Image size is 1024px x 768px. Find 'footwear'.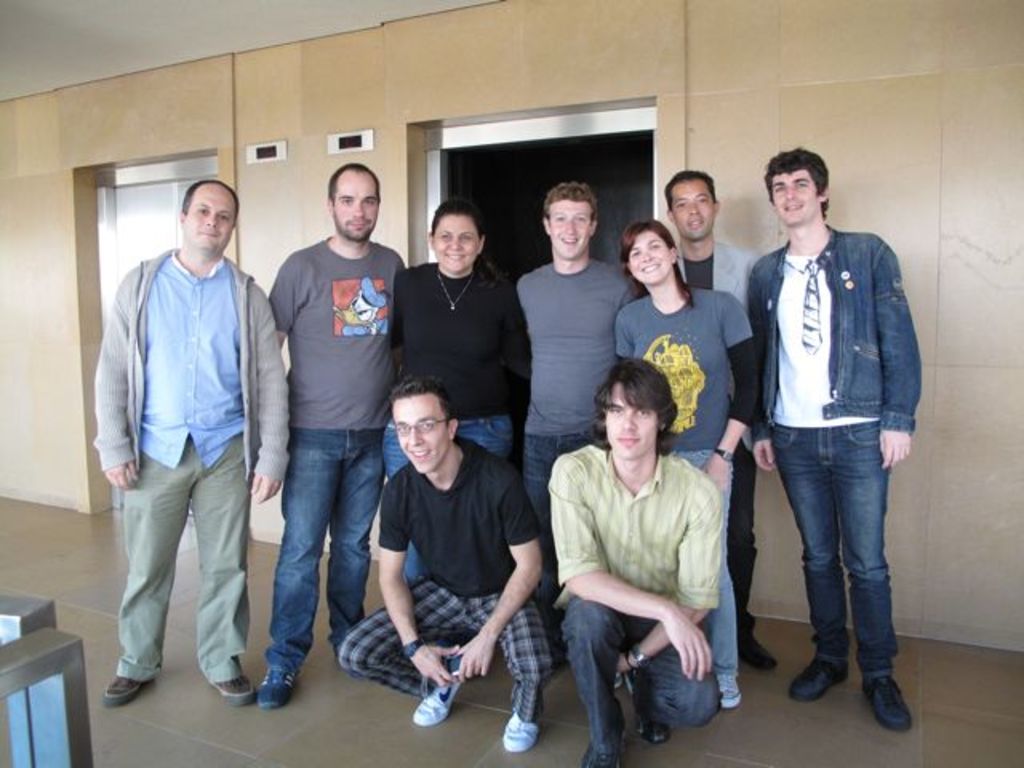
locate(253, 669, 301, 712).
